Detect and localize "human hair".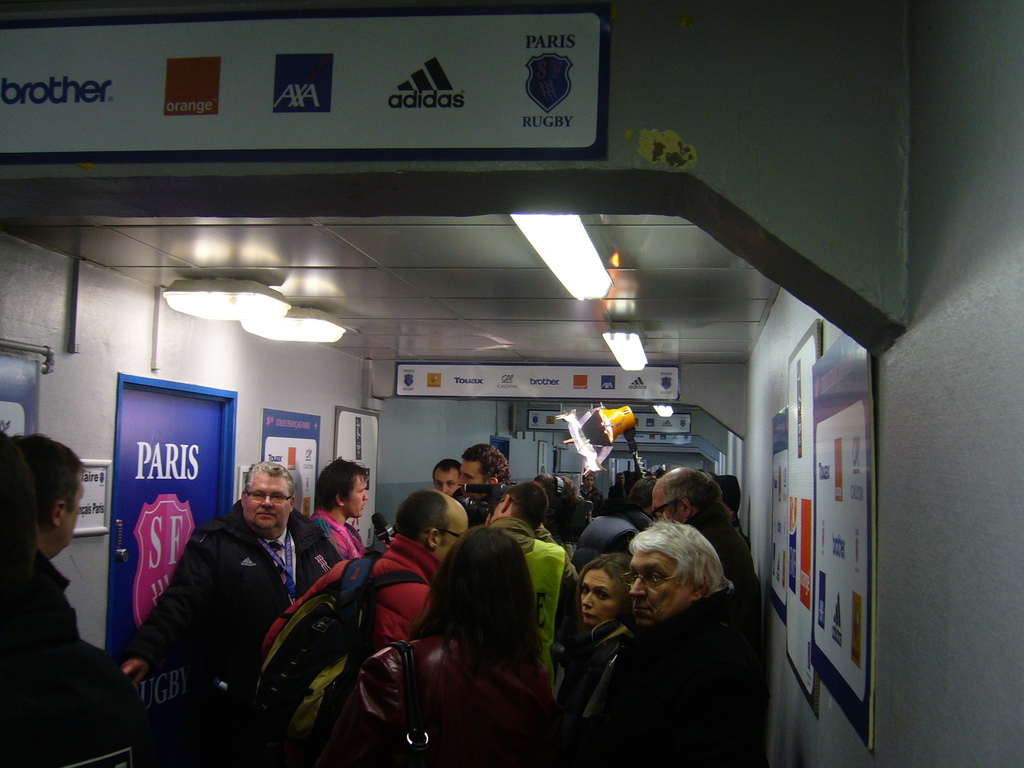
Localized at {"left": 408, "top": 517, "right": 552, "bottom": 721}.
